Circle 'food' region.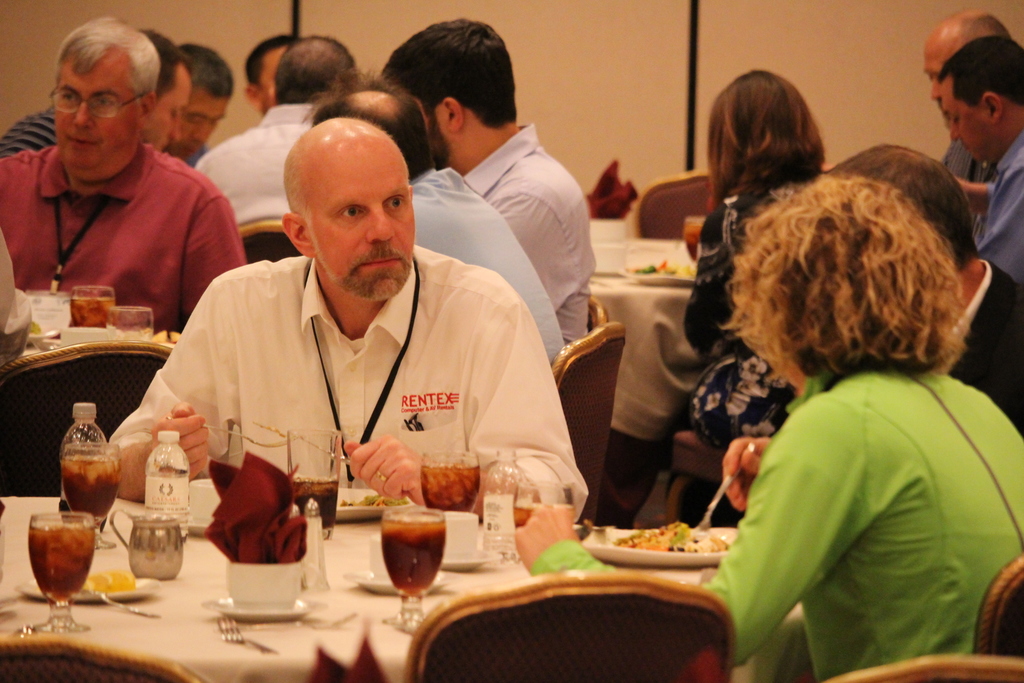
Region: x1=152, y1=329, x2=178, y2=345.
